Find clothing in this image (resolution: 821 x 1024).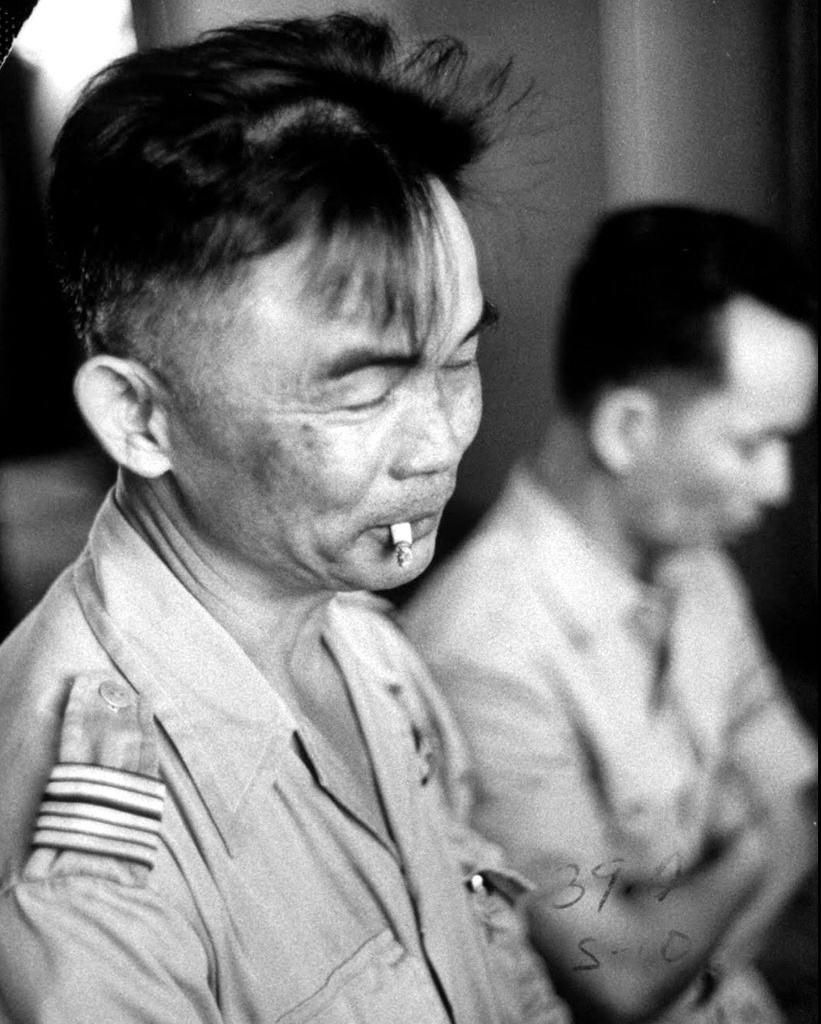
[left=0, top=473, right=578, bottom=1007].
